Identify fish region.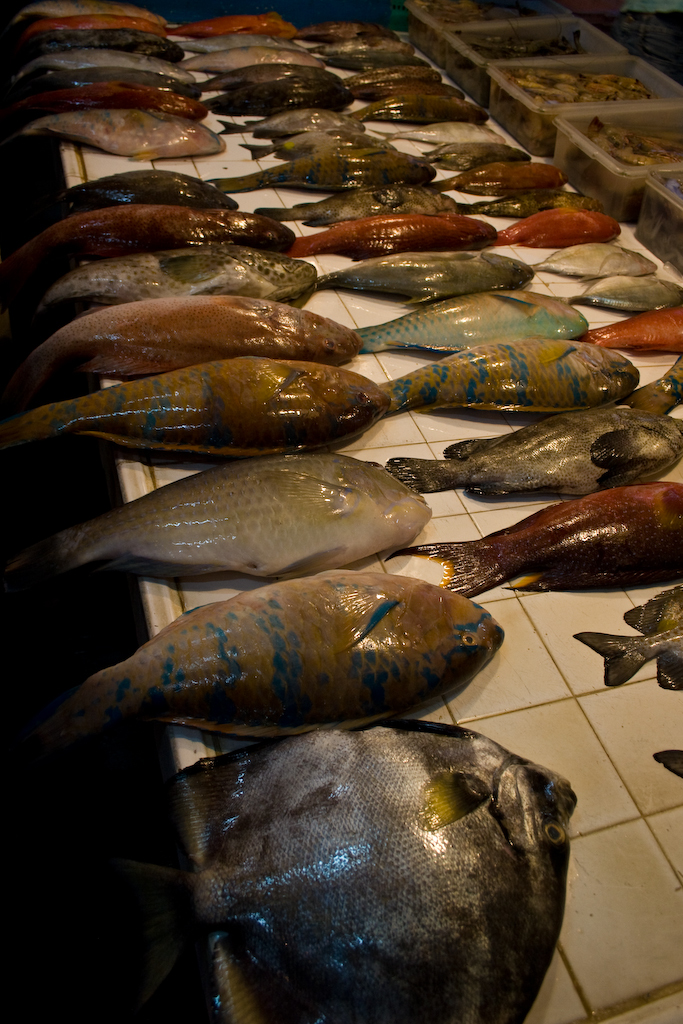
Region: crop(88, 735, 607, 1023).
